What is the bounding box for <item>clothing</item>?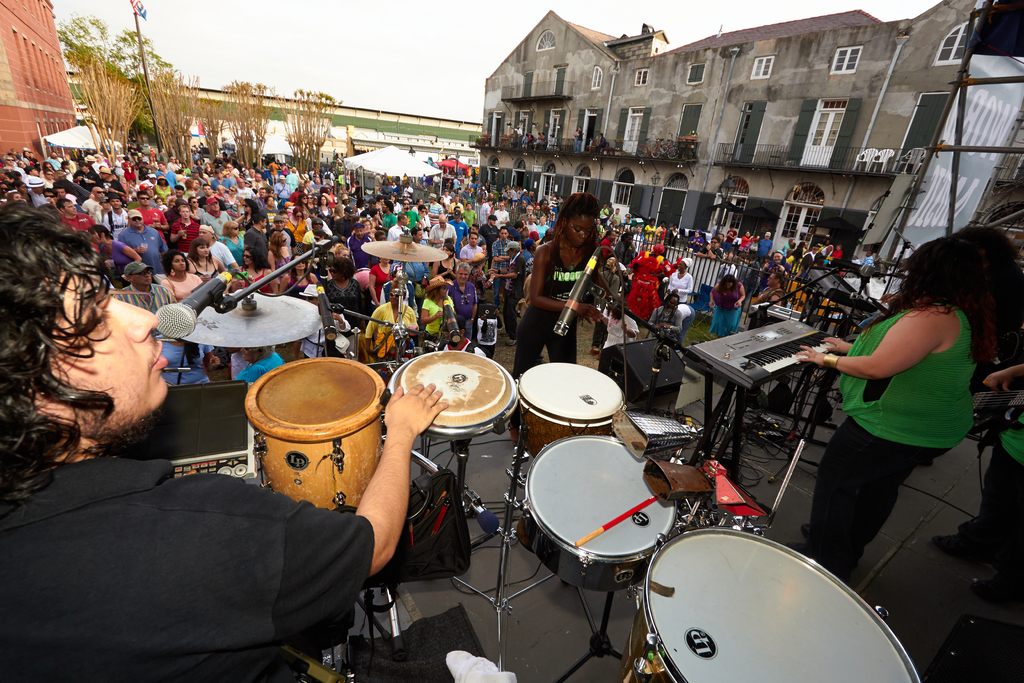
(108,208,127,224).
